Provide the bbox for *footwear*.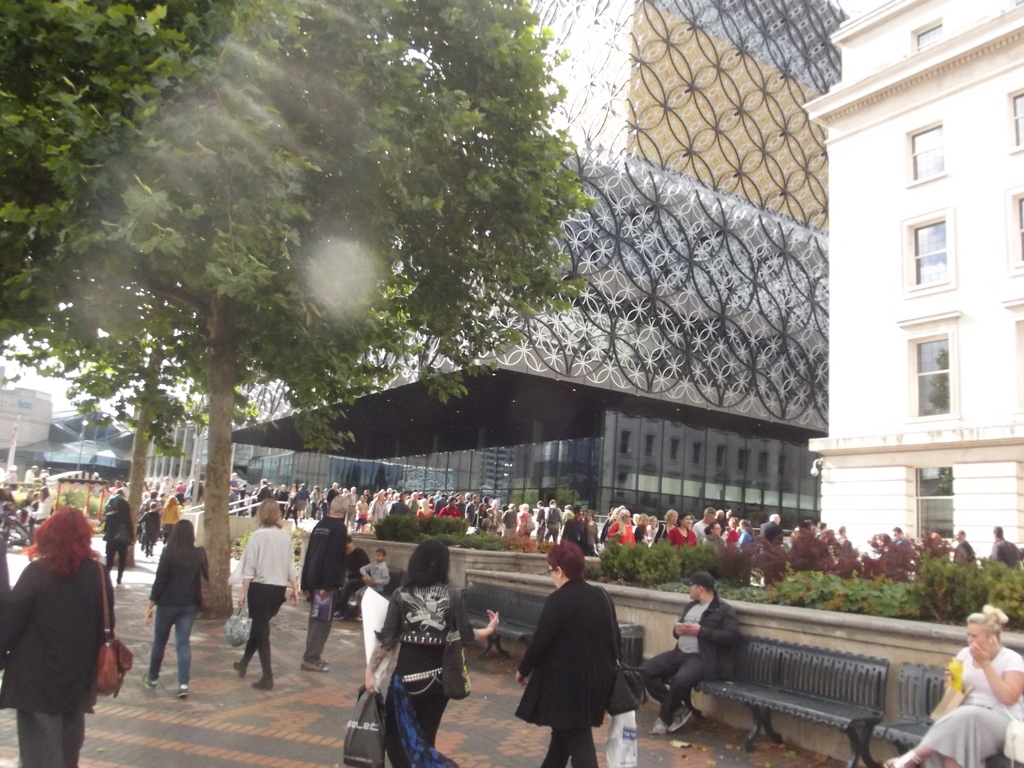
<region>176, 686, 189, 700</region>.
